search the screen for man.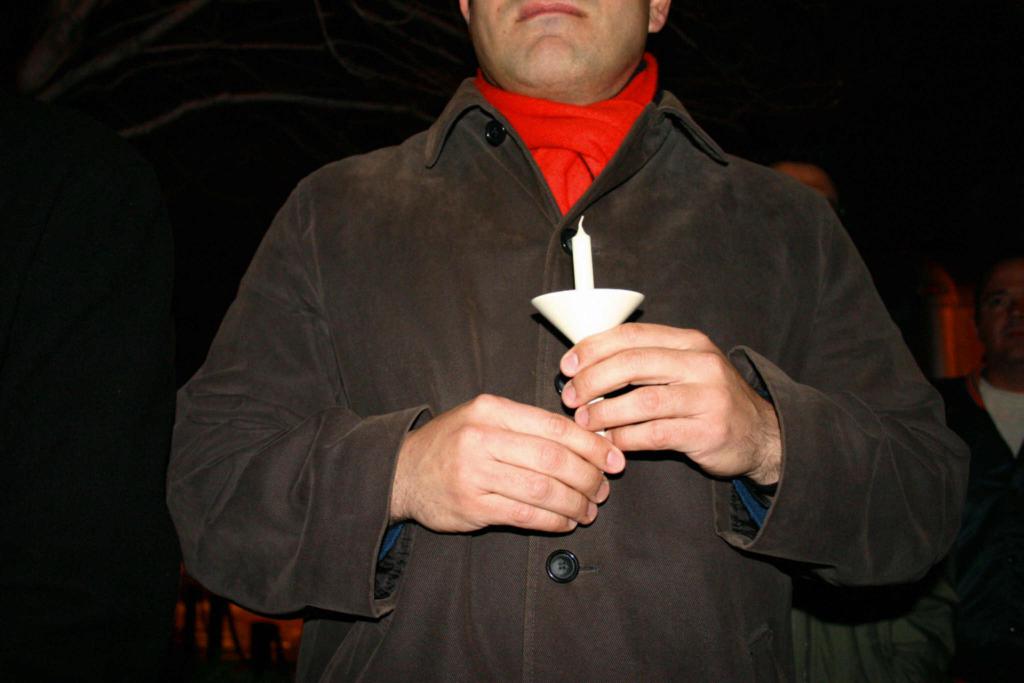
Found at 188, 0, 952, 659.
